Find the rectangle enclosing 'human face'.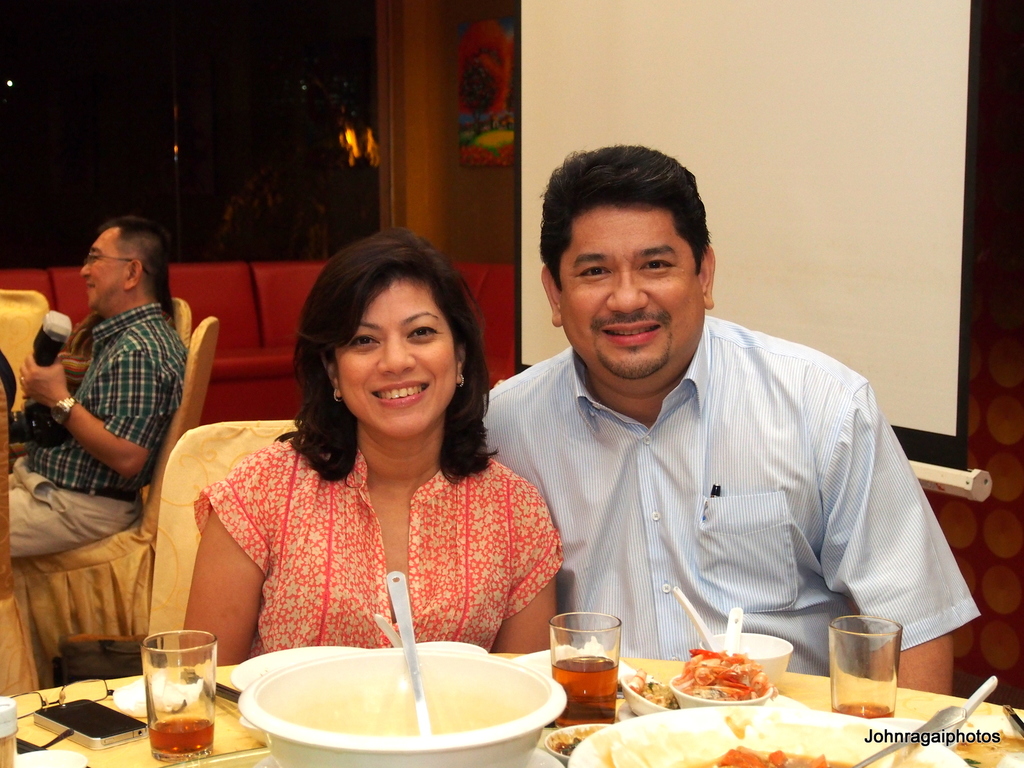
x1=80 y1=231 x2=125 y2=313.
